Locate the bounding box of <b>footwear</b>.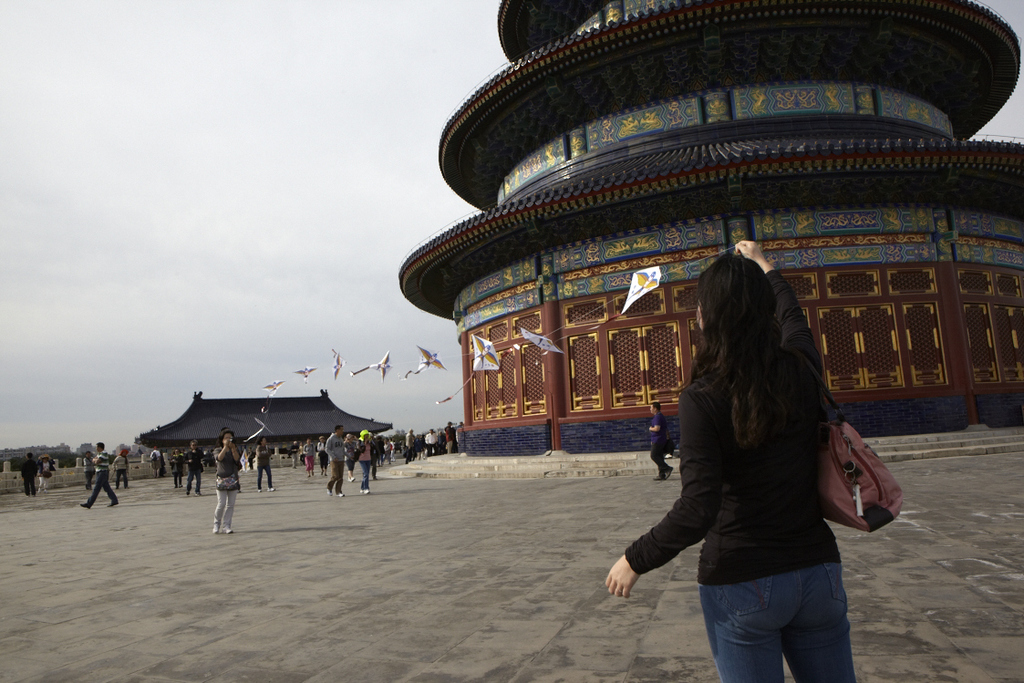
Bounding box: [218, 524, 237, 533].
